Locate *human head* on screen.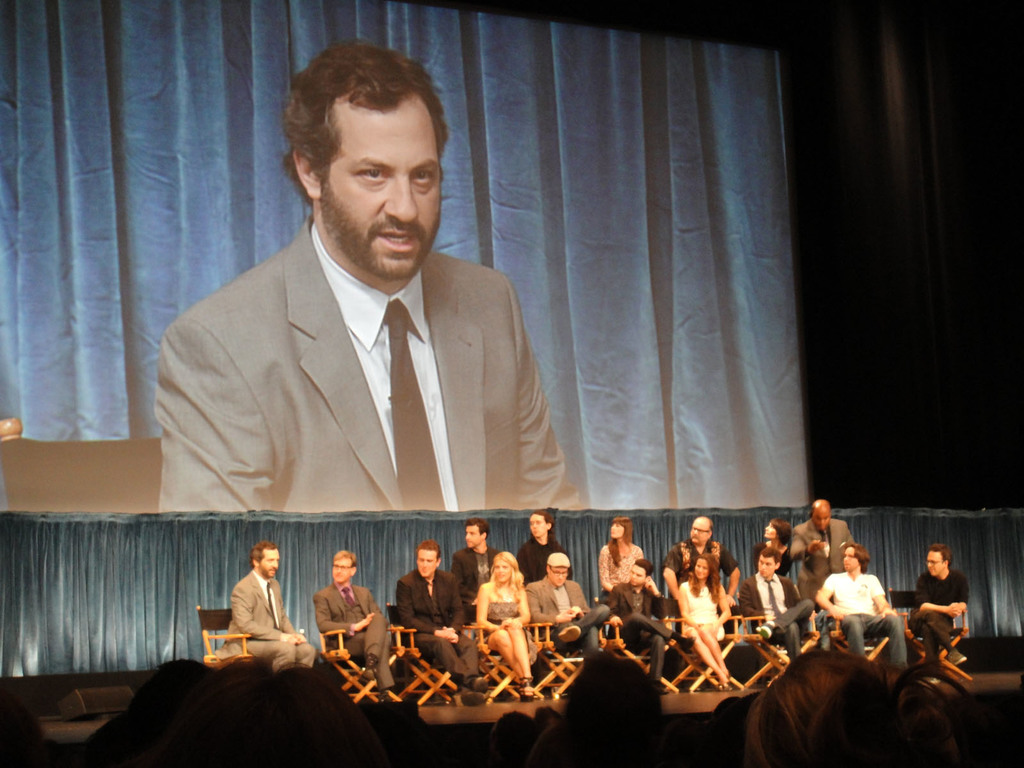
On screen at 249,538,280,576.
